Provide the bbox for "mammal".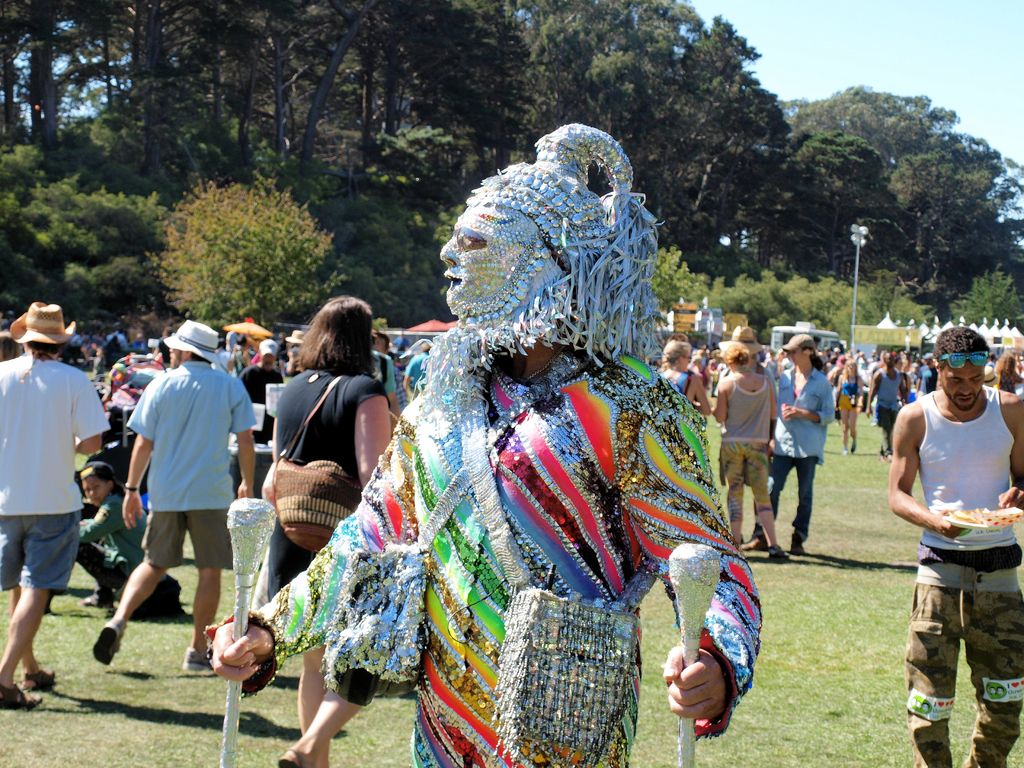
[x1=207, y1=124, x2=759, y2=767].
